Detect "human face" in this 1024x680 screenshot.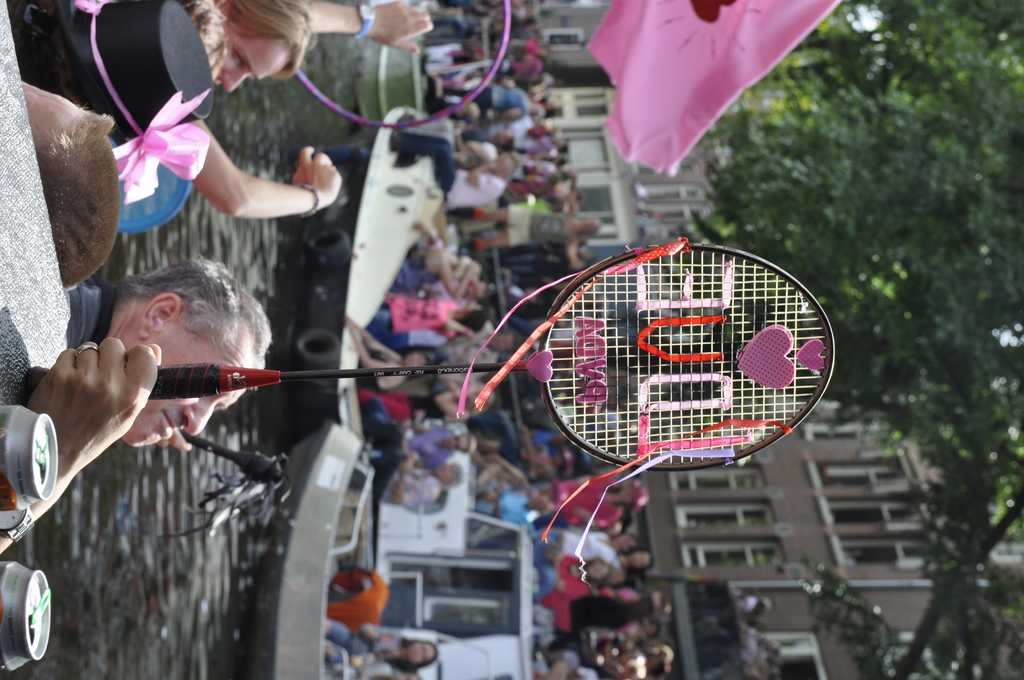
Detection: select_region(122, 327, 250, 446).
